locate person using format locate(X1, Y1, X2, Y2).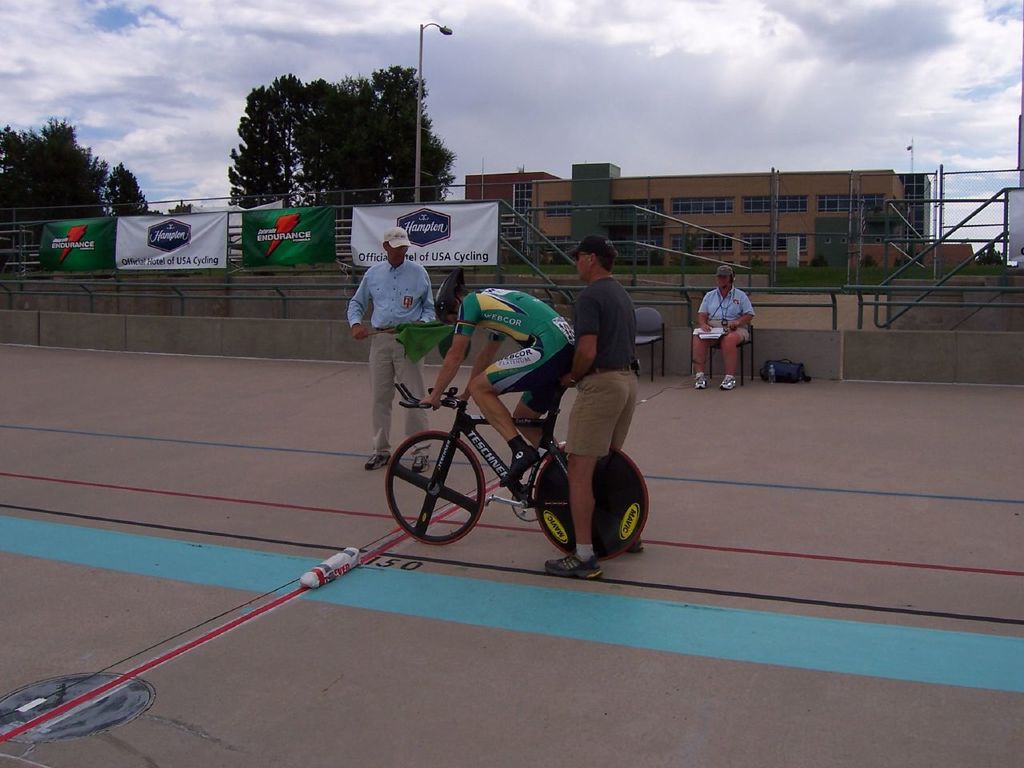
locate(414, 260, 581, 498).
